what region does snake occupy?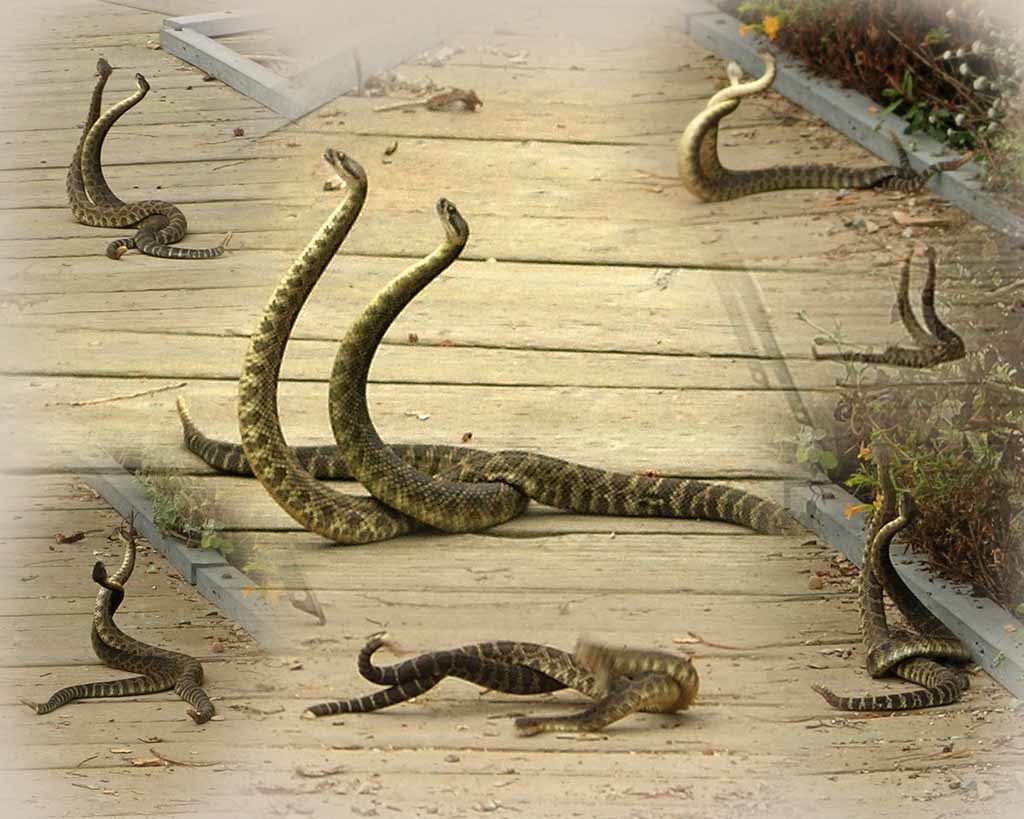
bbox=[83, 76, 190, 262].
